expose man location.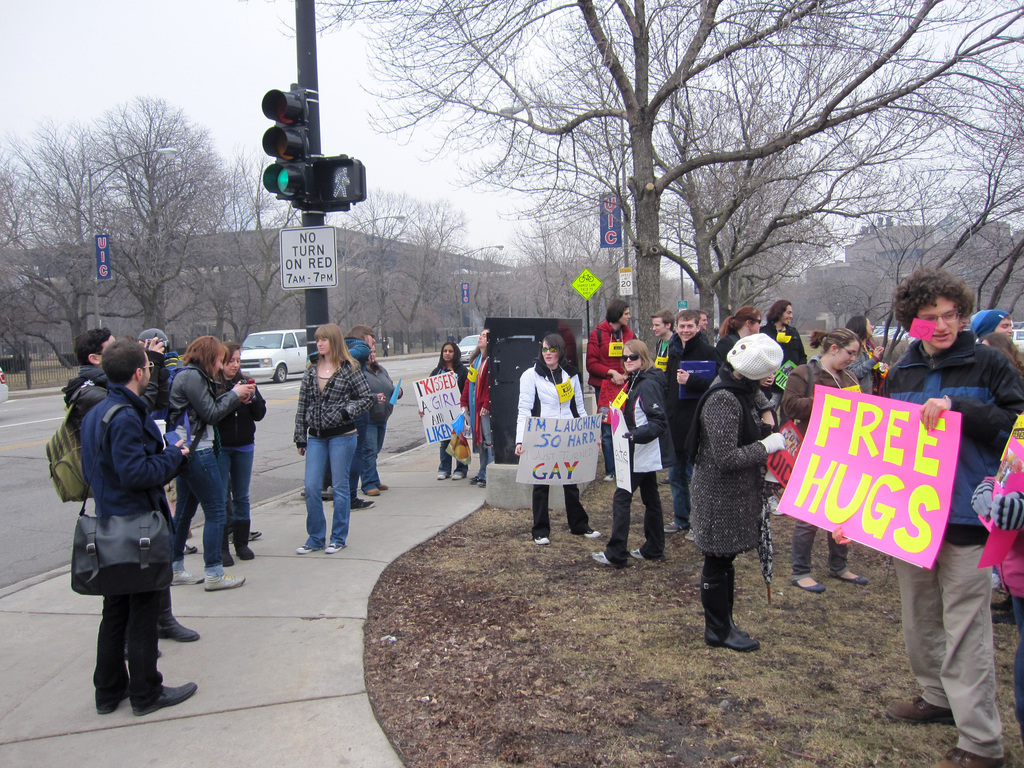
Exposed at {"left": 877, "top": 272, "right": 1023, "bottom": 767}.
